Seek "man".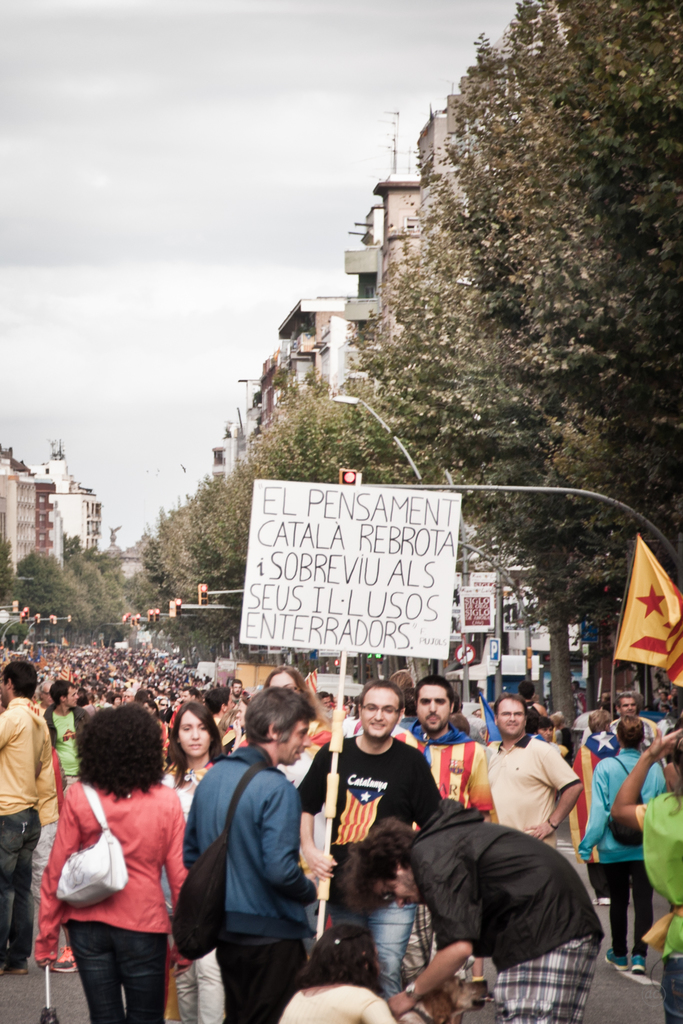
[575, 713, 676, 975].
